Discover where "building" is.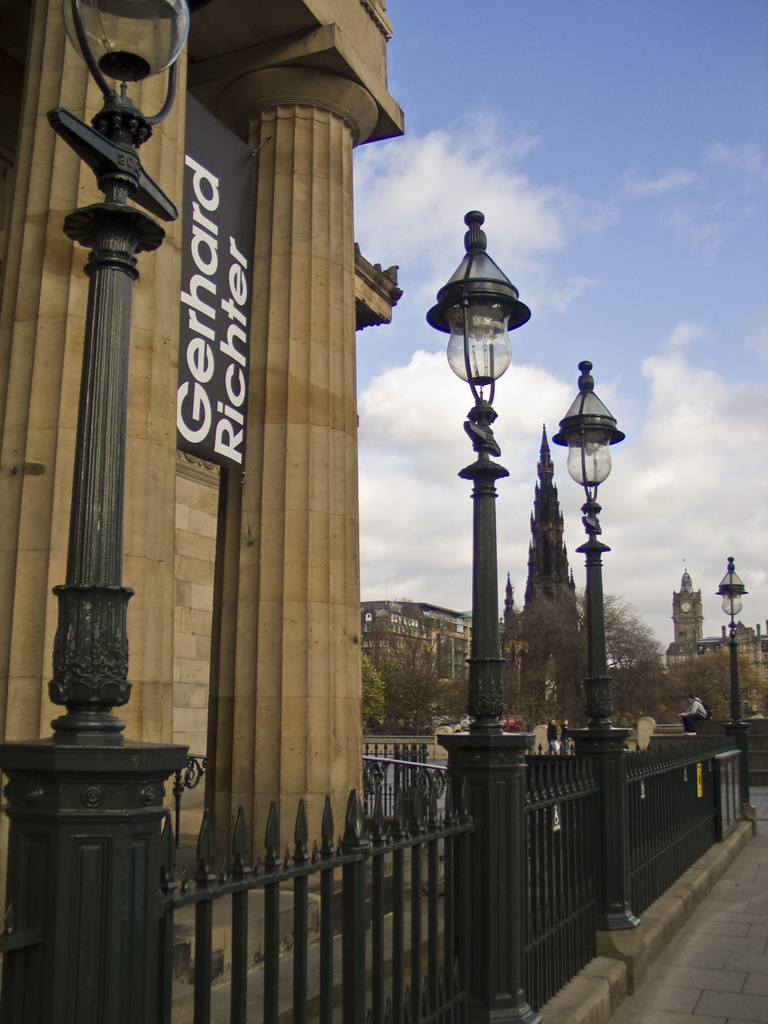
Discovered at x1=497, y1=421, x2=586, y2=731.
